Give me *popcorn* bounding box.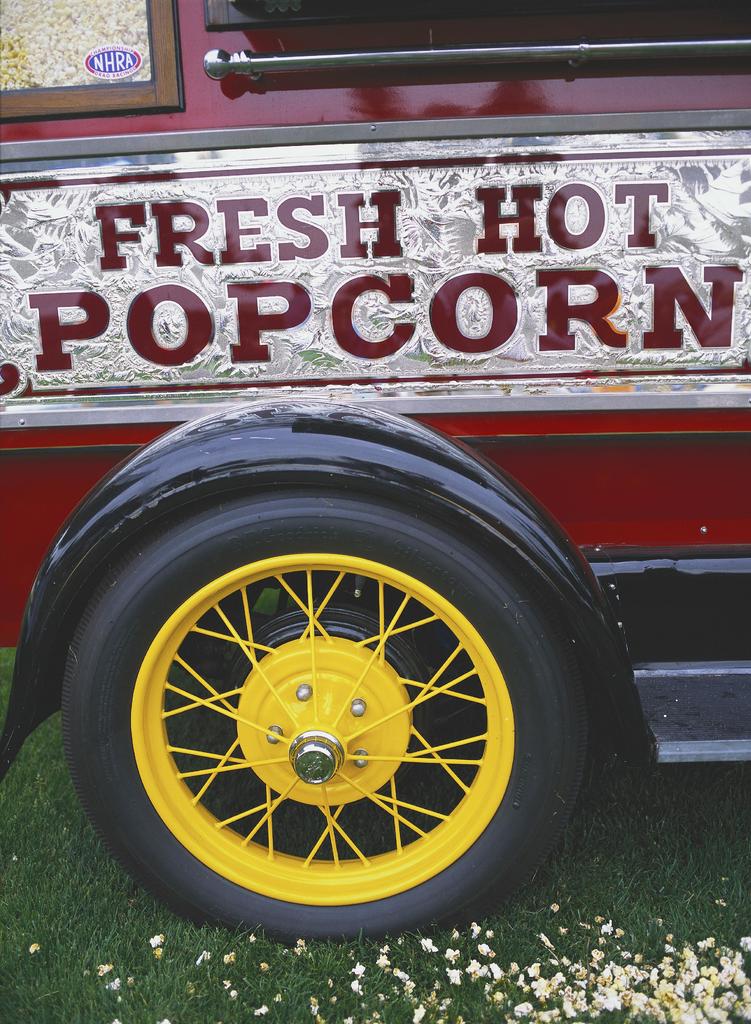
select_region(592, 913, 606, 923).
